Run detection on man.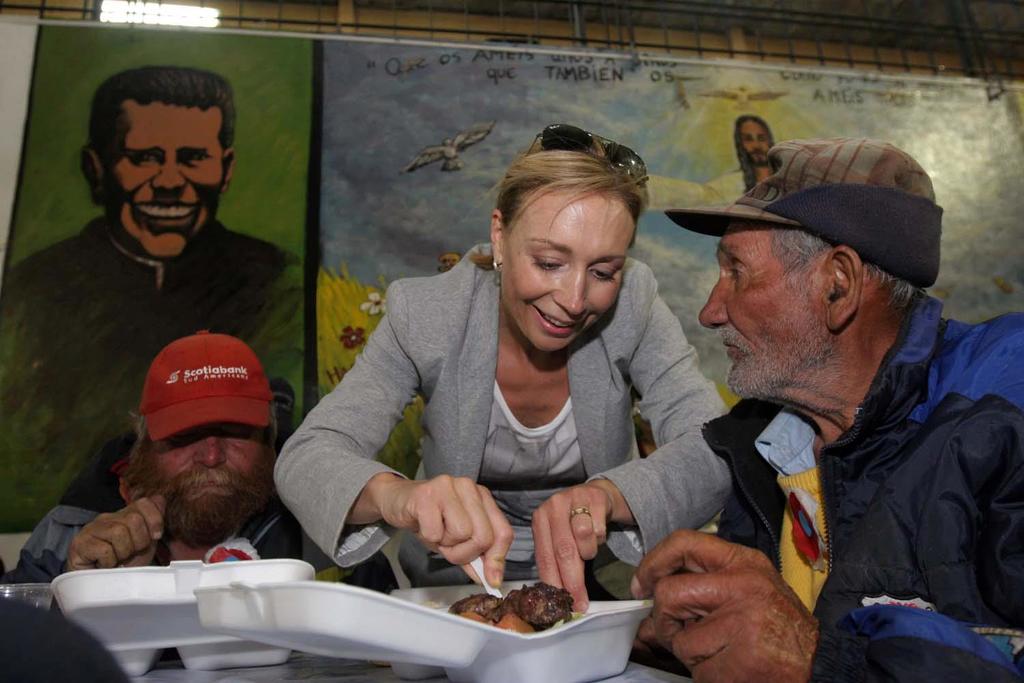
Result: crop(1, 337, 397, 586).
